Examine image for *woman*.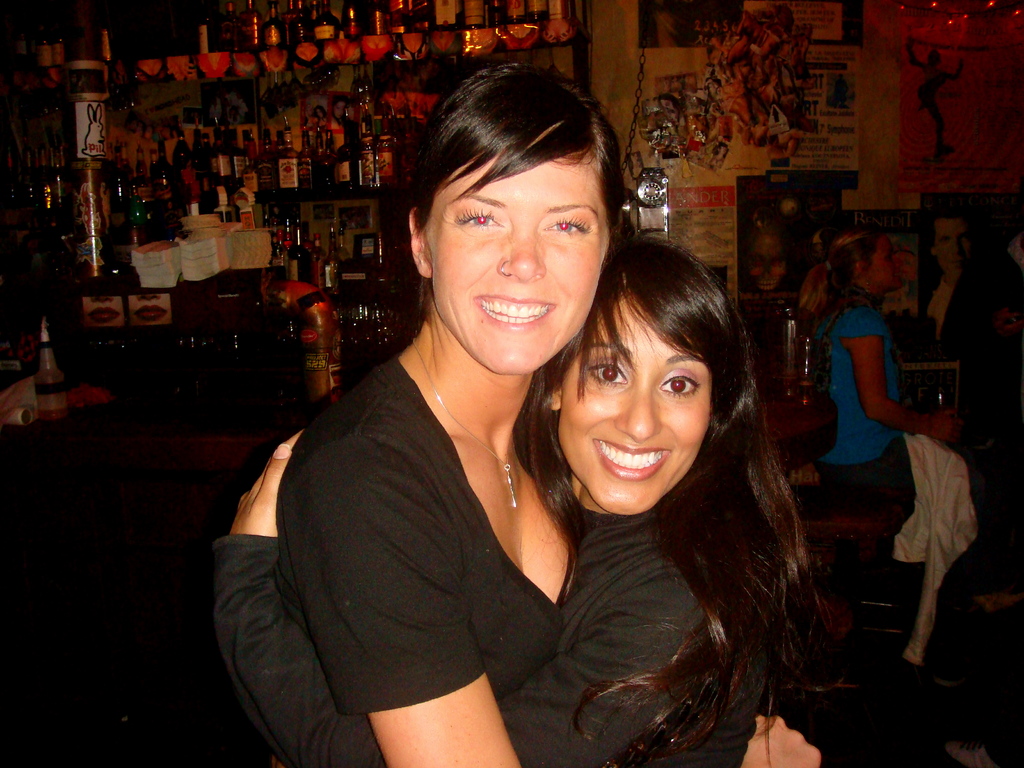
Examination result: 813,221,971,506.
